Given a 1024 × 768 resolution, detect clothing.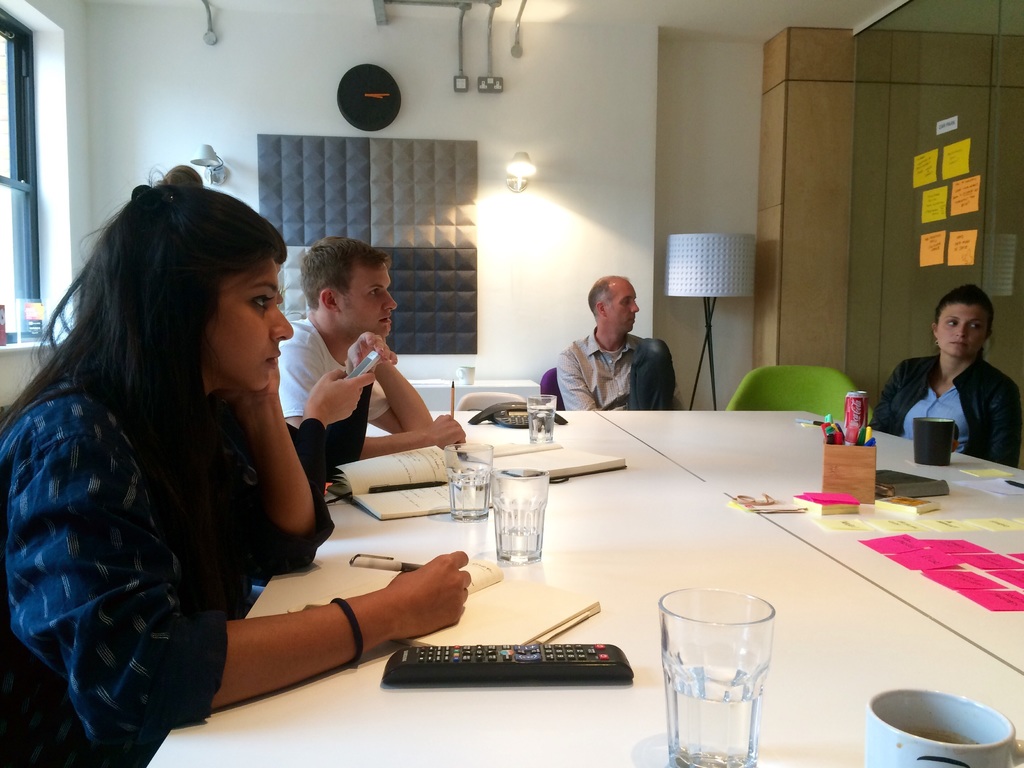
(x1=554, y1=331, x2=637, y2=413).
